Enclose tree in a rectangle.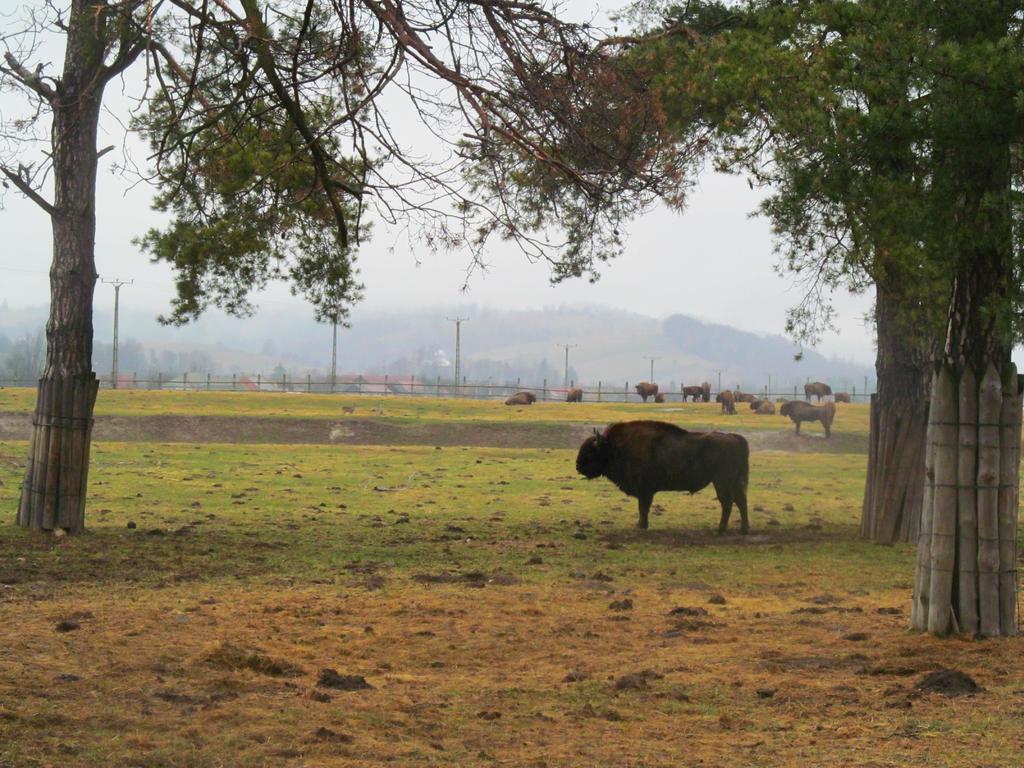
pyautogui.locateOnScreen(276, 365, 306, 395).
